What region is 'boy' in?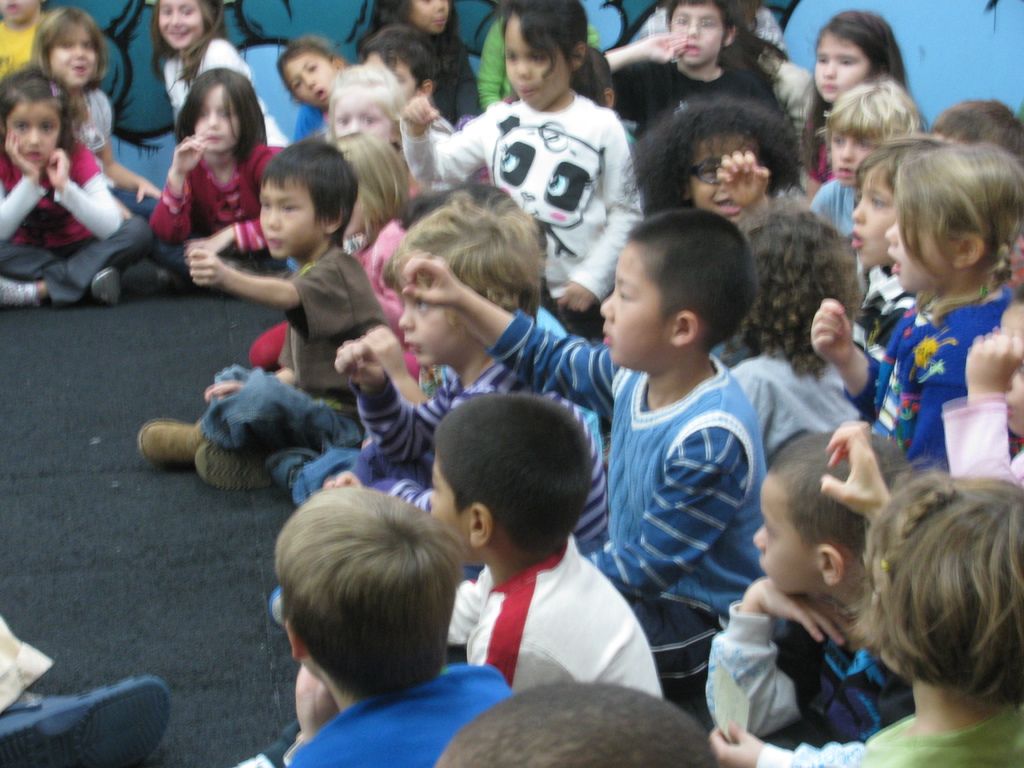
pyautogui.locateOnScreen(697, 425, 925, 753).
